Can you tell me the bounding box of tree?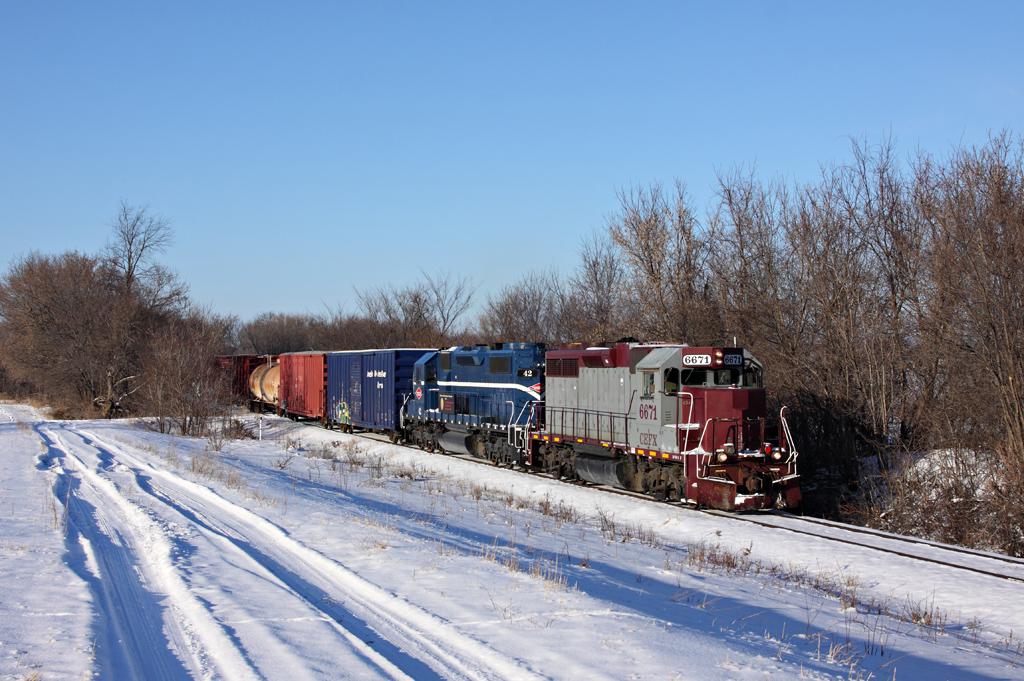
<bbox>11, 226, 213, 422</bbox>.
